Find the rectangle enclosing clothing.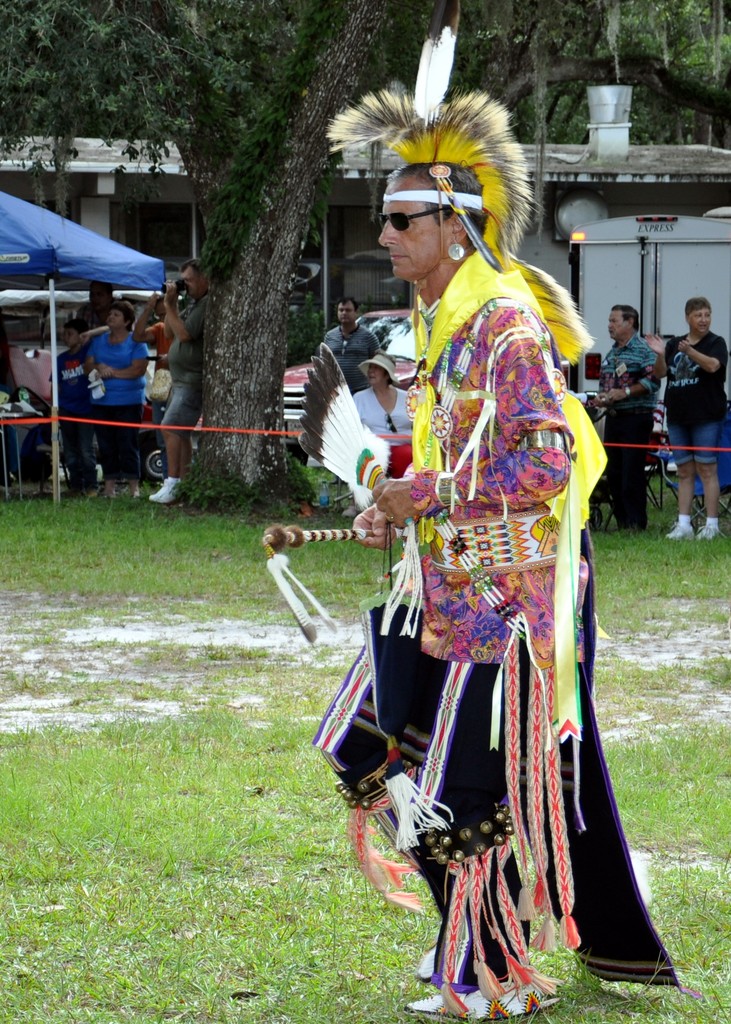
{"x1": 349, "y1": 264, "x2": 648, "y2": 959}.
